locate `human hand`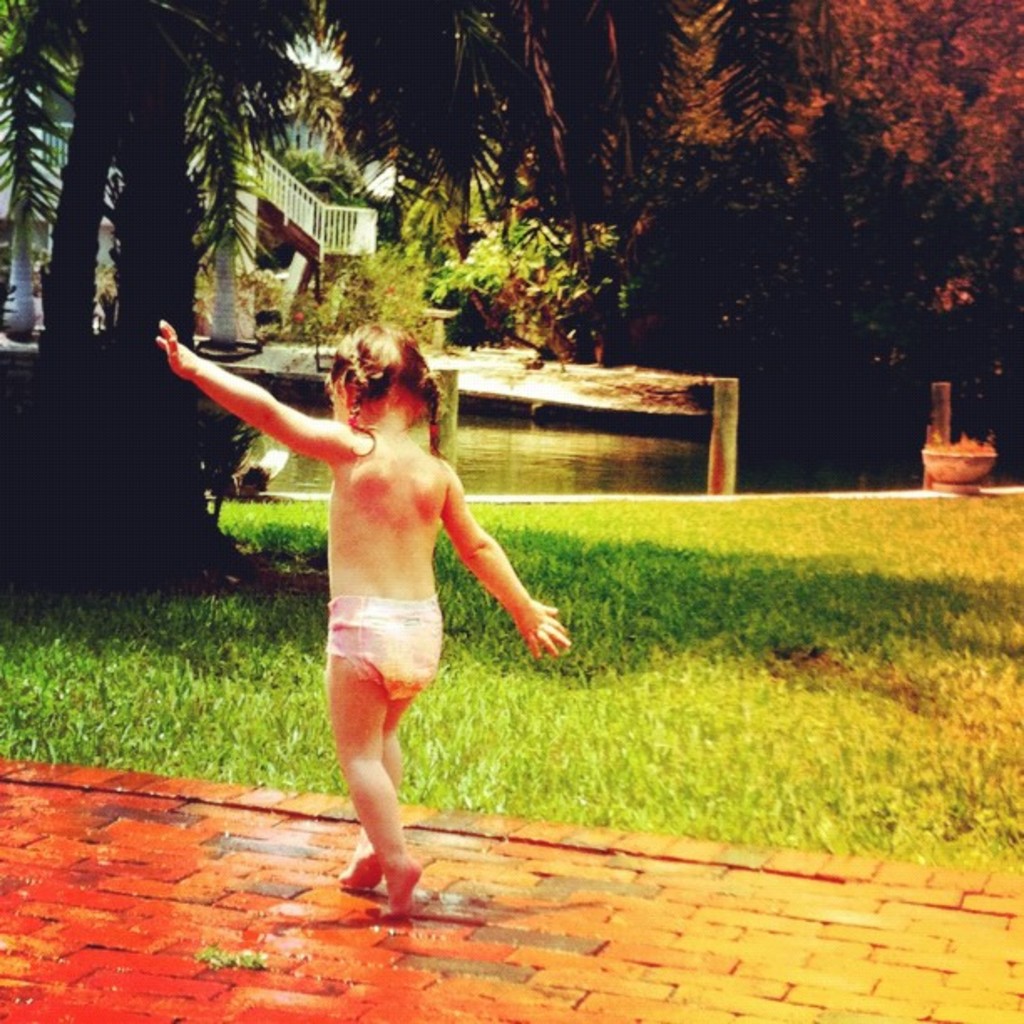
bbox=(494, 562, 569, 684)
